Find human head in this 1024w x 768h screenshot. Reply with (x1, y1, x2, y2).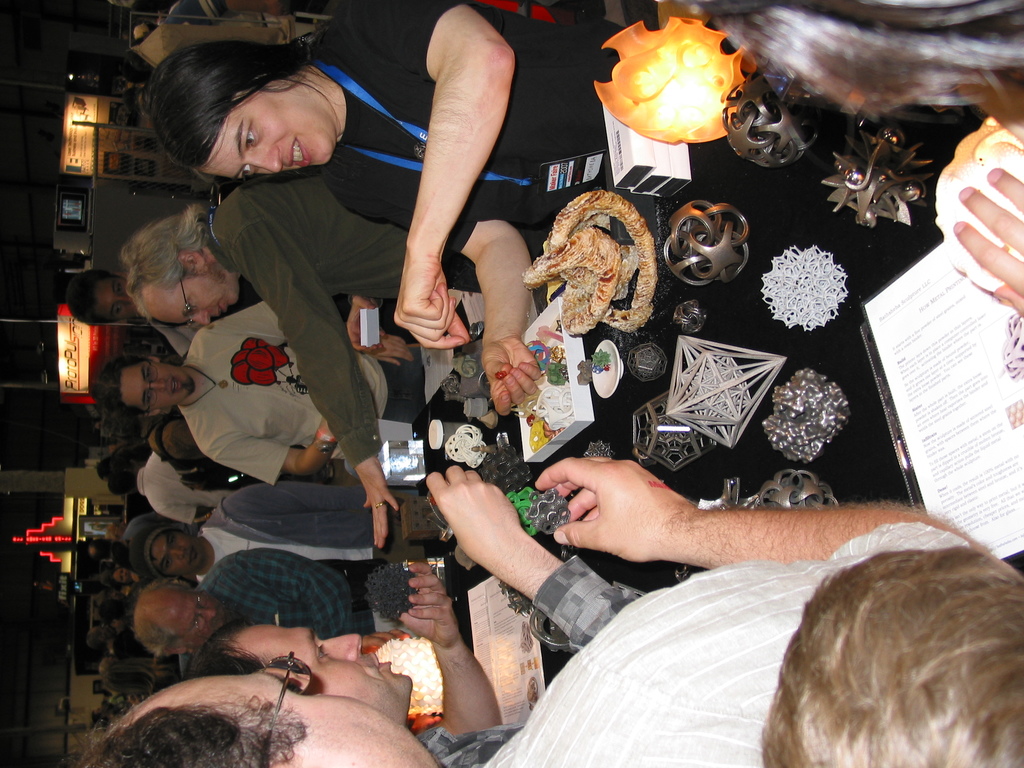
(107, 463, 141, 495).
